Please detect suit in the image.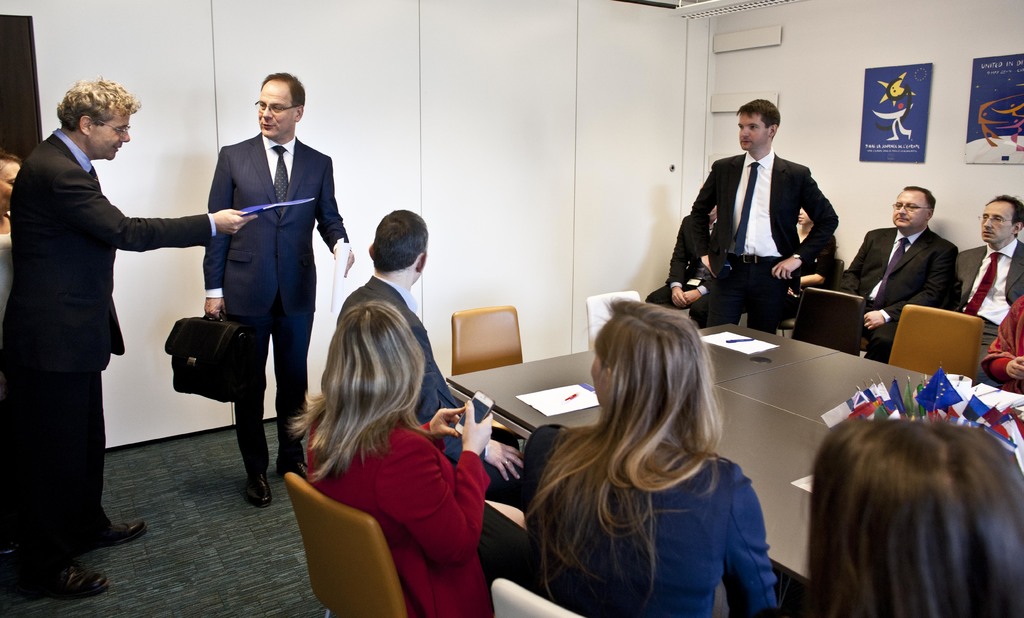
[953,237,1023,384].
